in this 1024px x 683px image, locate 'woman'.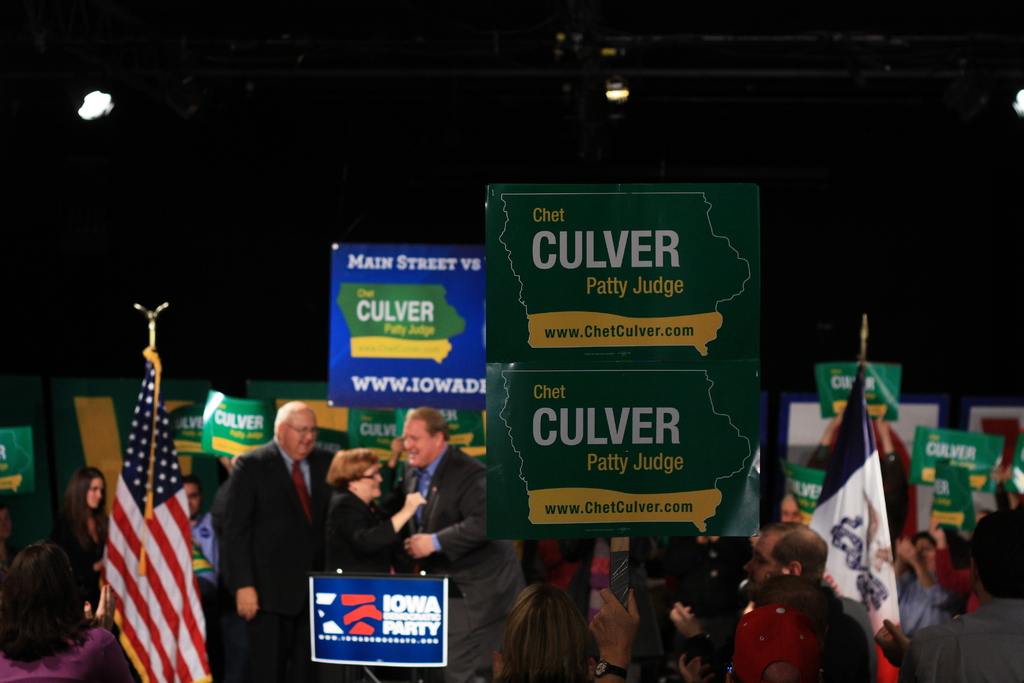
Bounding box: detection(0, 531, 100, 682).
